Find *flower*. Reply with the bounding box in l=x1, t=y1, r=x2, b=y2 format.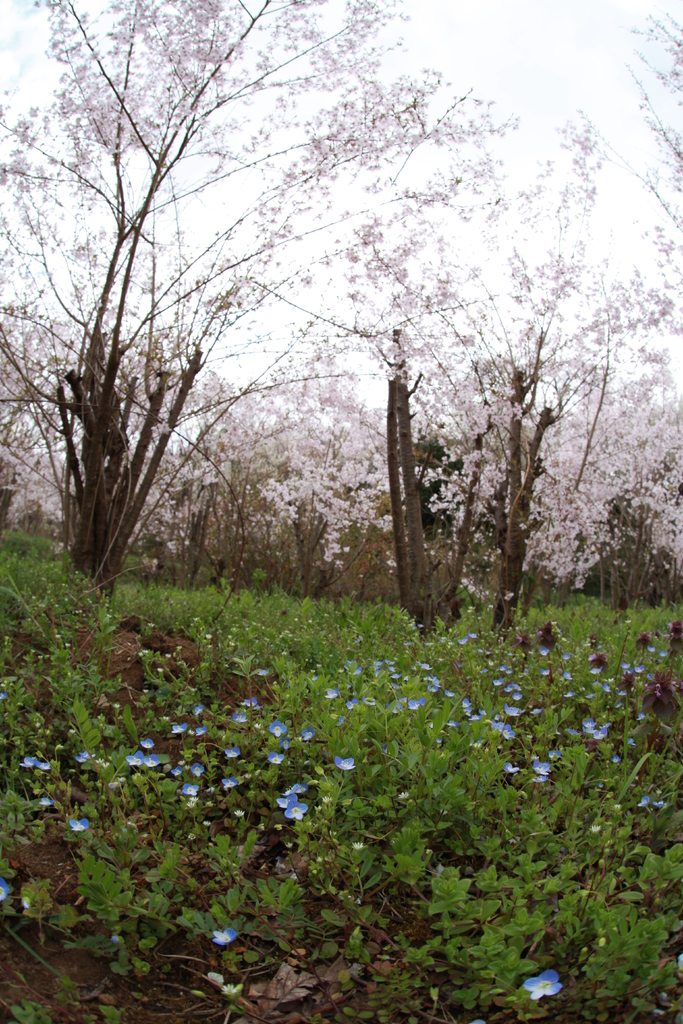
l=174, t=769, r=182, b=781.
